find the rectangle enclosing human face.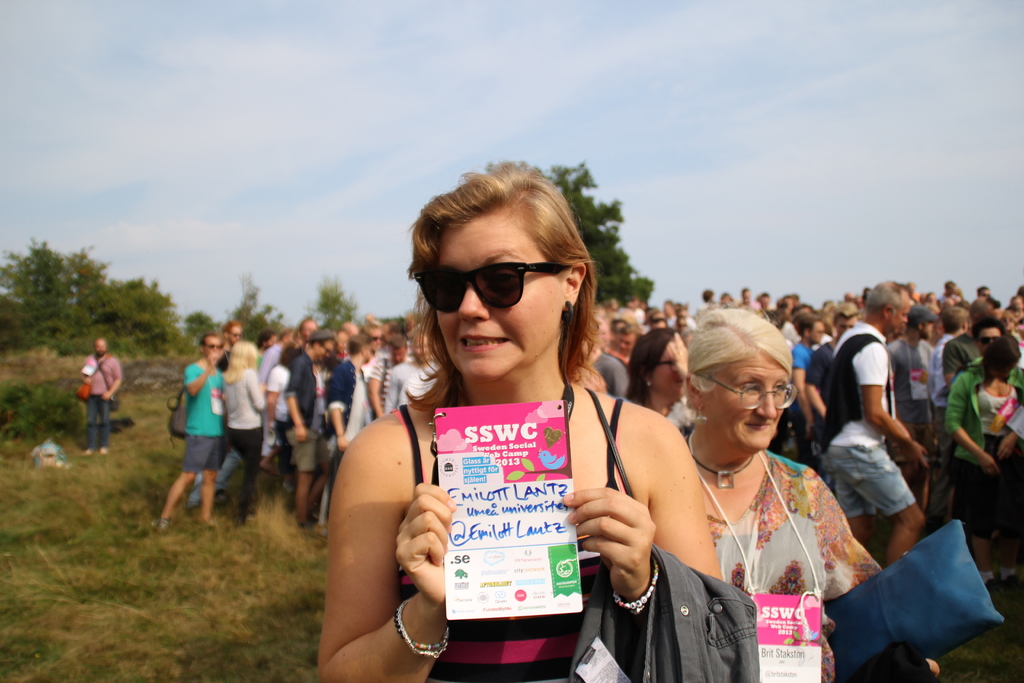
bbox=(698, 352, 790, 452).
